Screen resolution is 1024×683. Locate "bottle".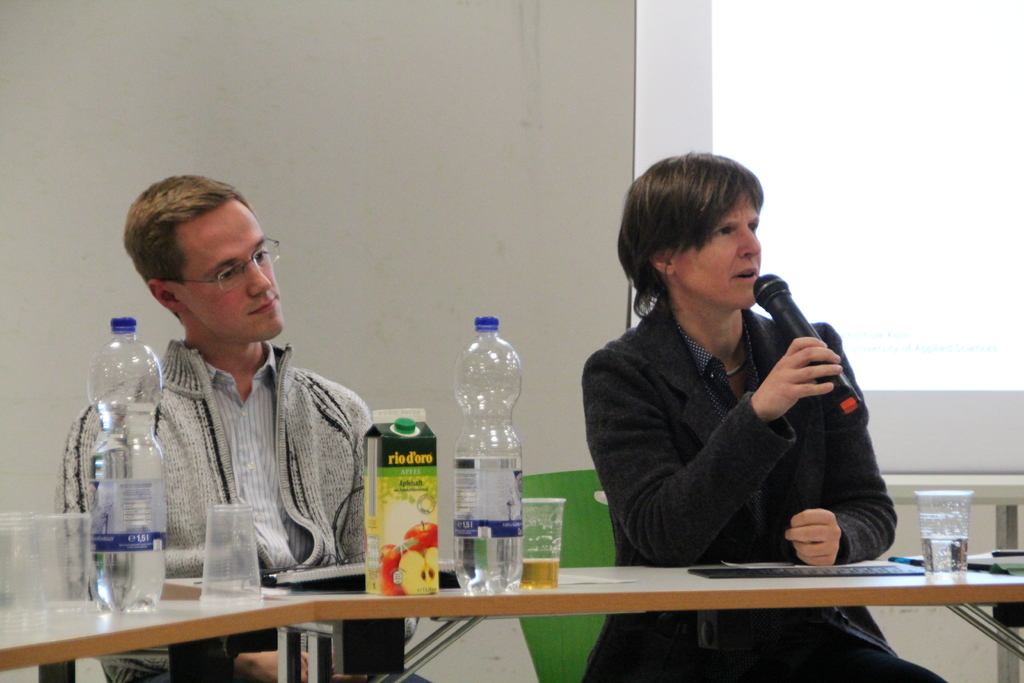
Rect(92, 311, 170, 618).
